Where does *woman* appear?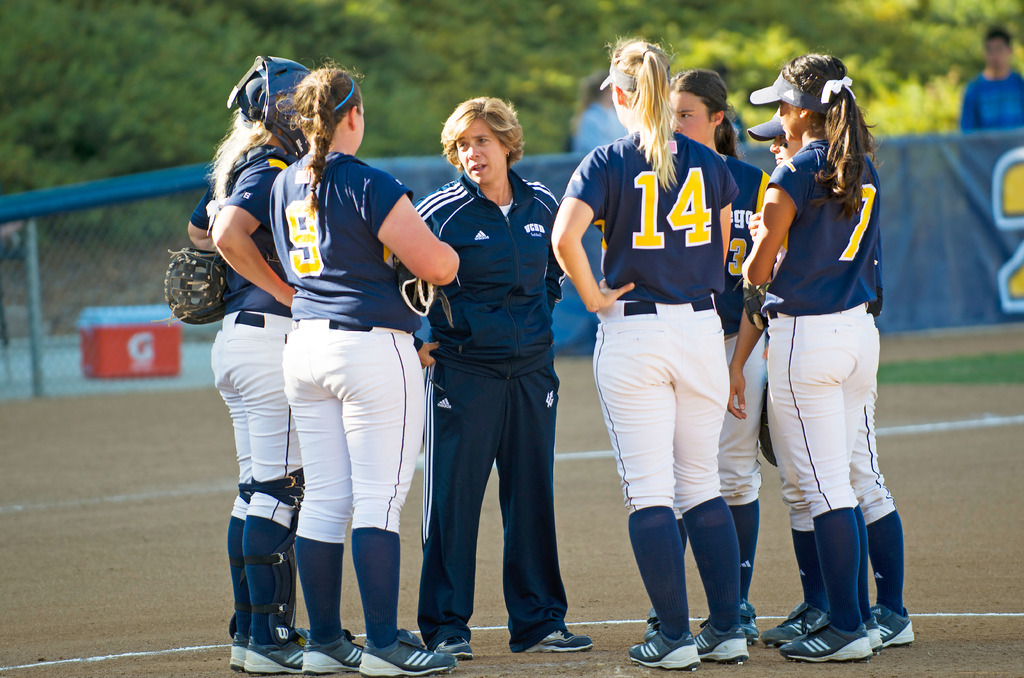
Appears at [400, 93, 595, 661].
